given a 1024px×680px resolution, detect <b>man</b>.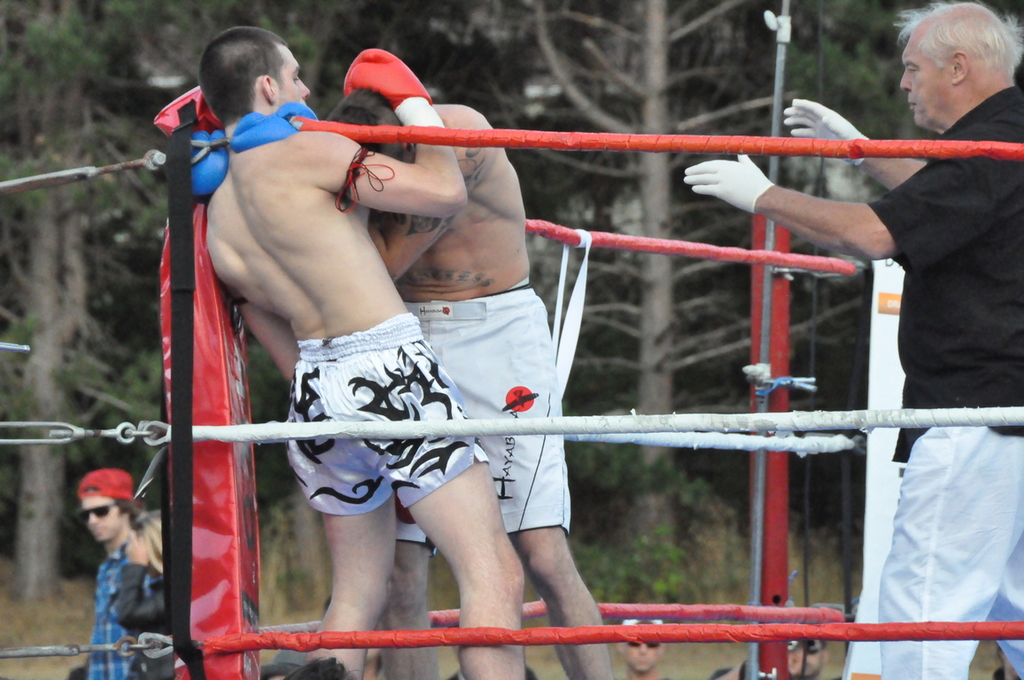
<box>319,84,618,679</box>.
